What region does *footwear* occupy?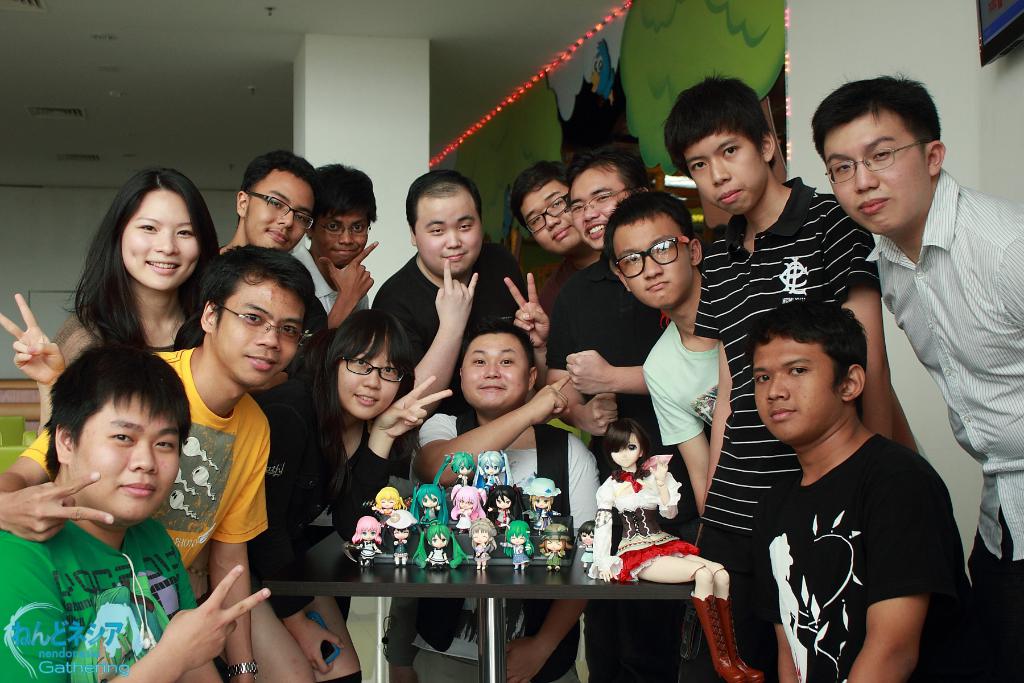
<bbox>717, 586, 764, 681</bbox>.
